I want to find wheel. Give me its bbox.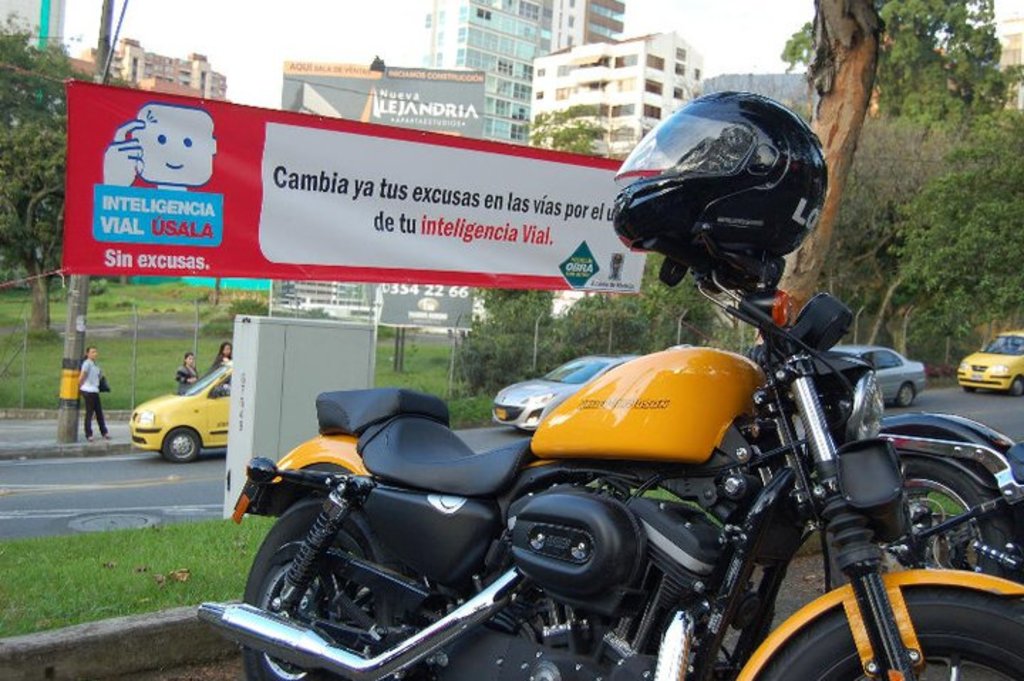
locate(1015, 377, 1023, 394).
